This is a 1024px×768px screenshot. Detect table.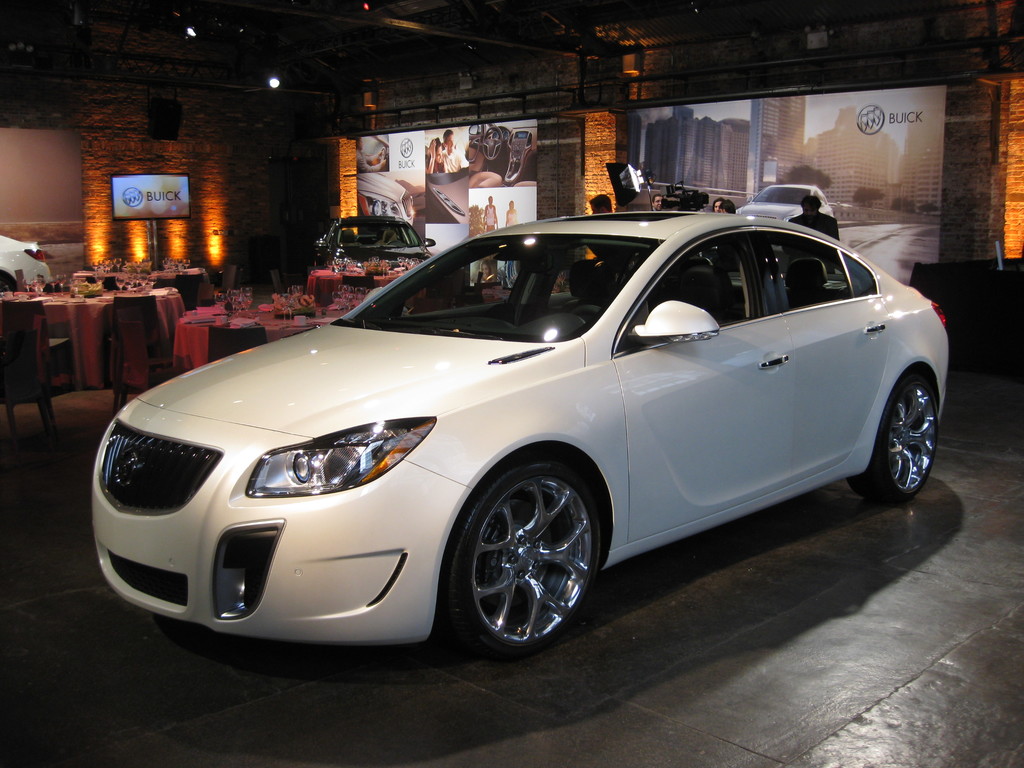
box=[166, 289, 364, 361].
